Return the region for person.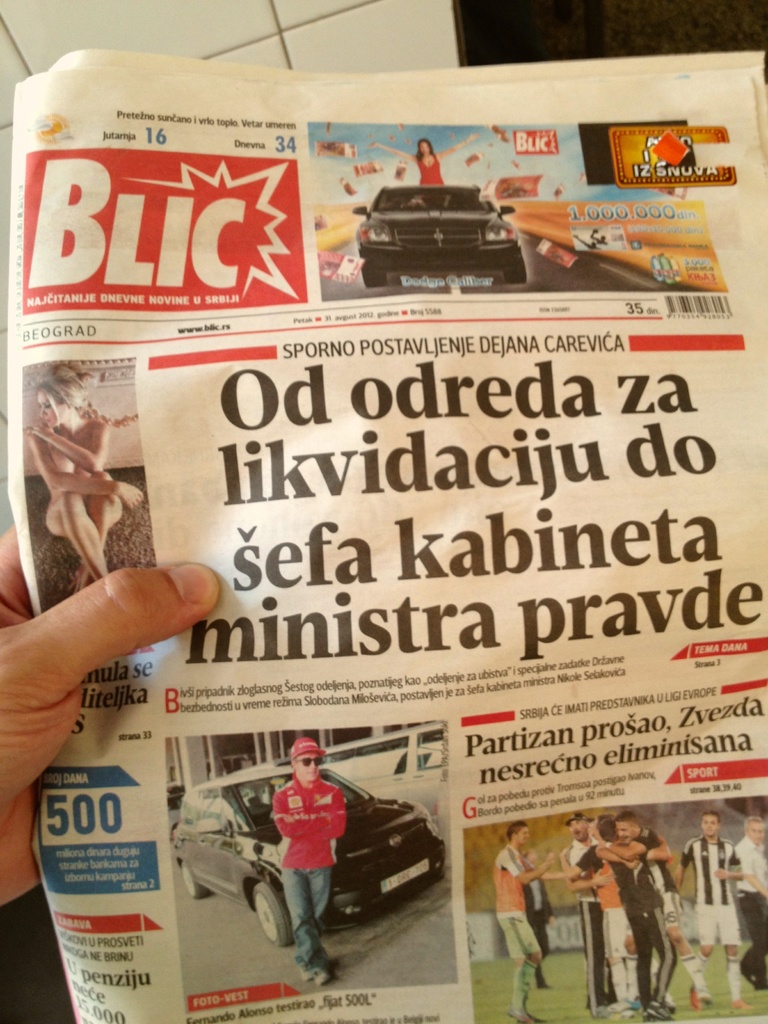
bbox=[371, 127, 477, 185].
